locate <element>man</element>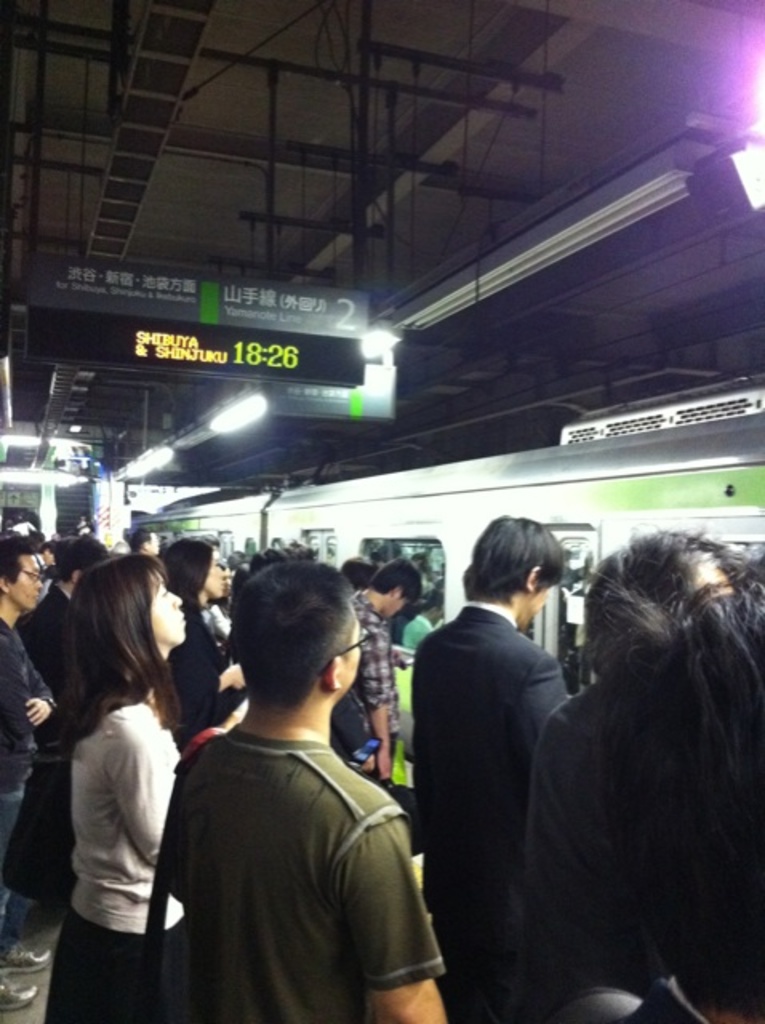
locate(411, 512, 579, 1022)
